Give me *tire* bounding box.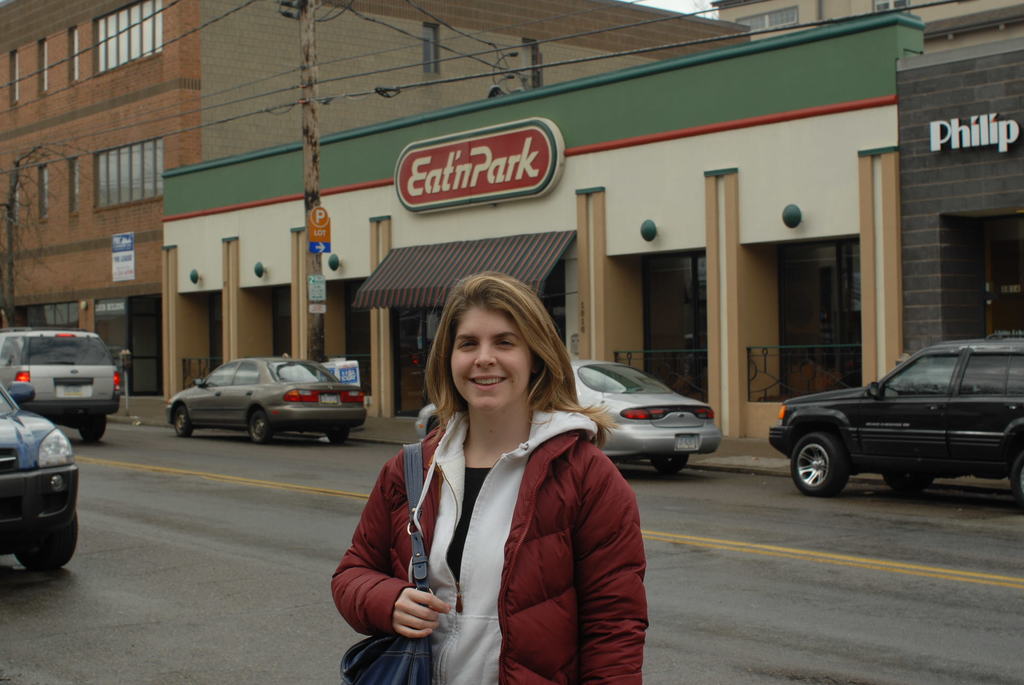
[left=76, top=418, right=110, bottom=447].
